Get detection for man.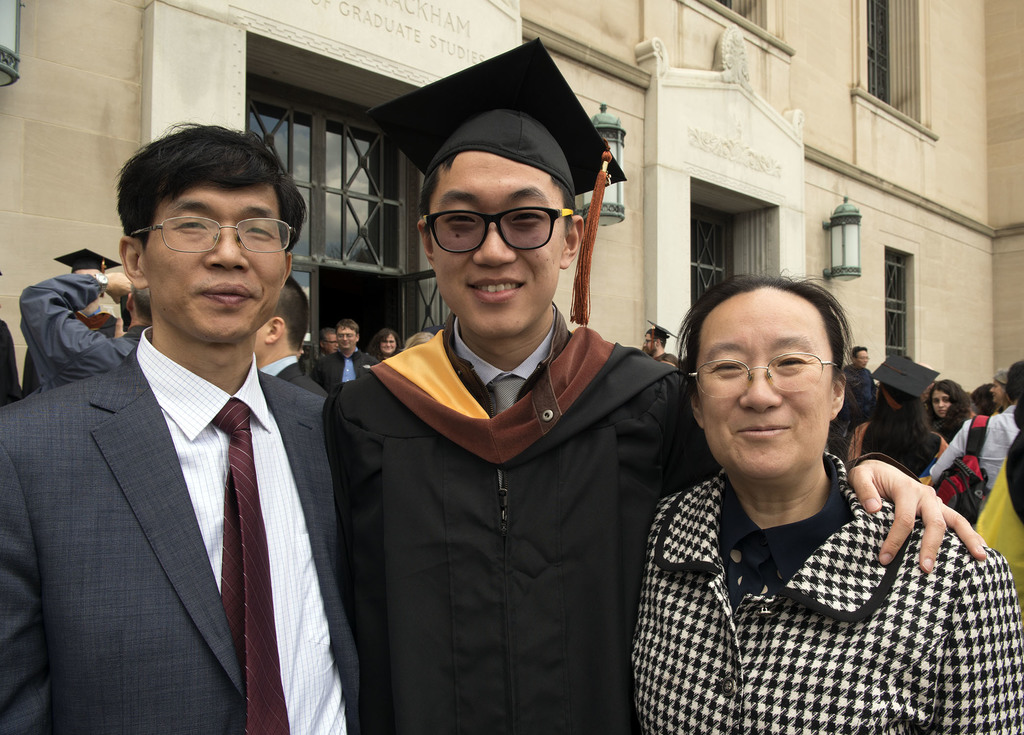
Detection: (316,327,339,351).
